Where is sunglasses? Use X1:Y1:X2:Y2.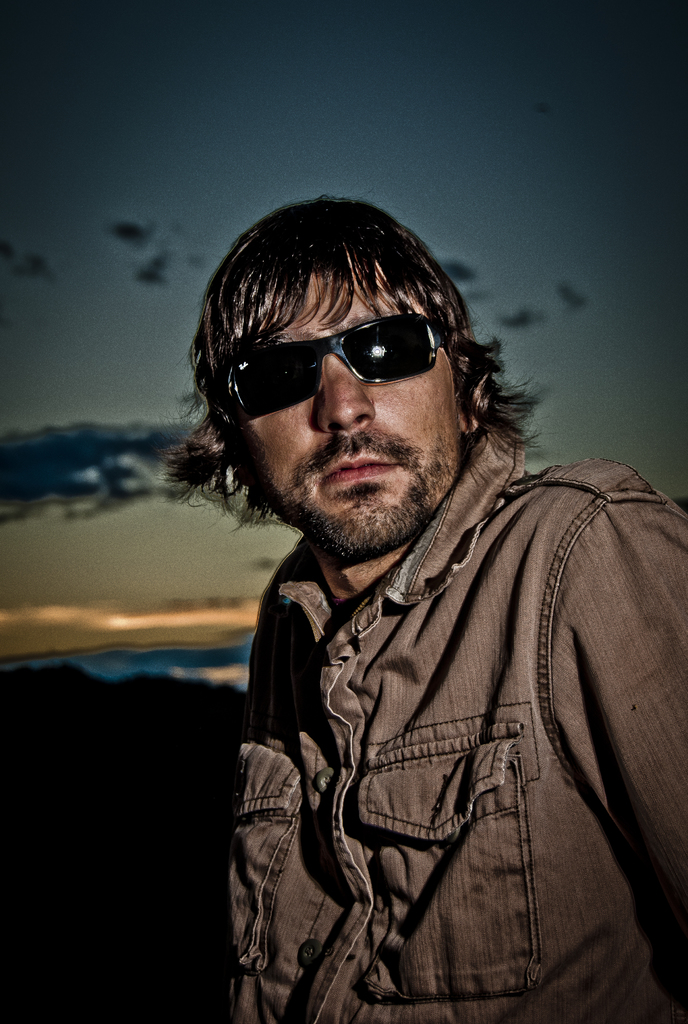
219:308:441:419.
